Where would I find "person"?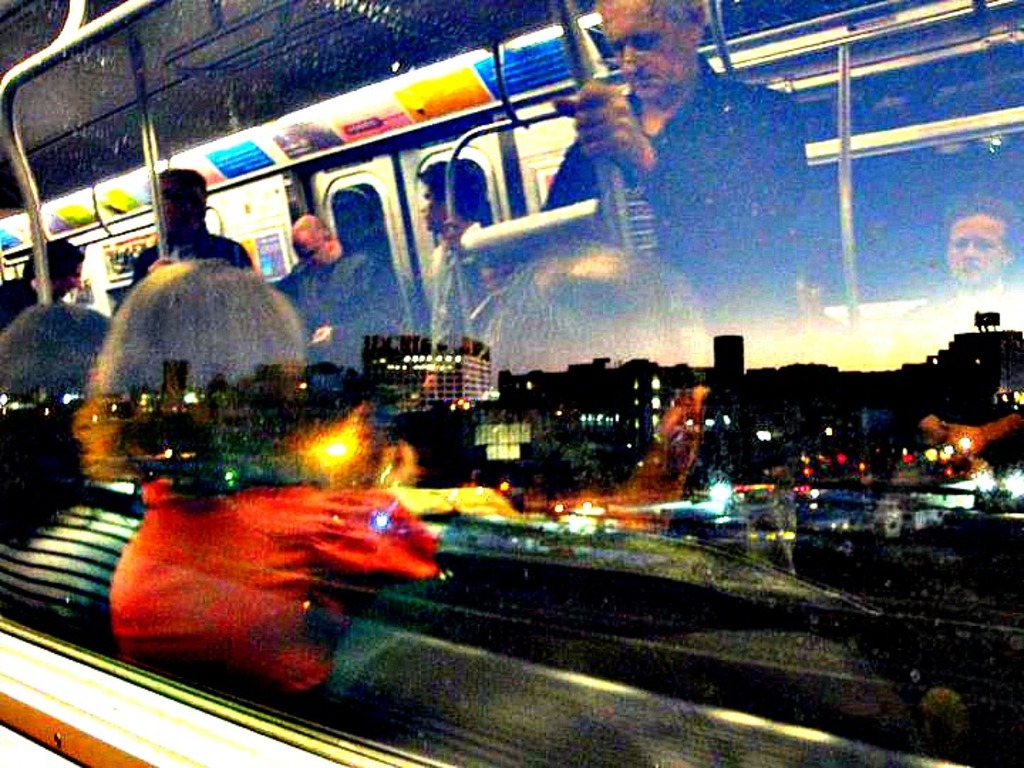
At select_region(94, 472, 458, 690).
